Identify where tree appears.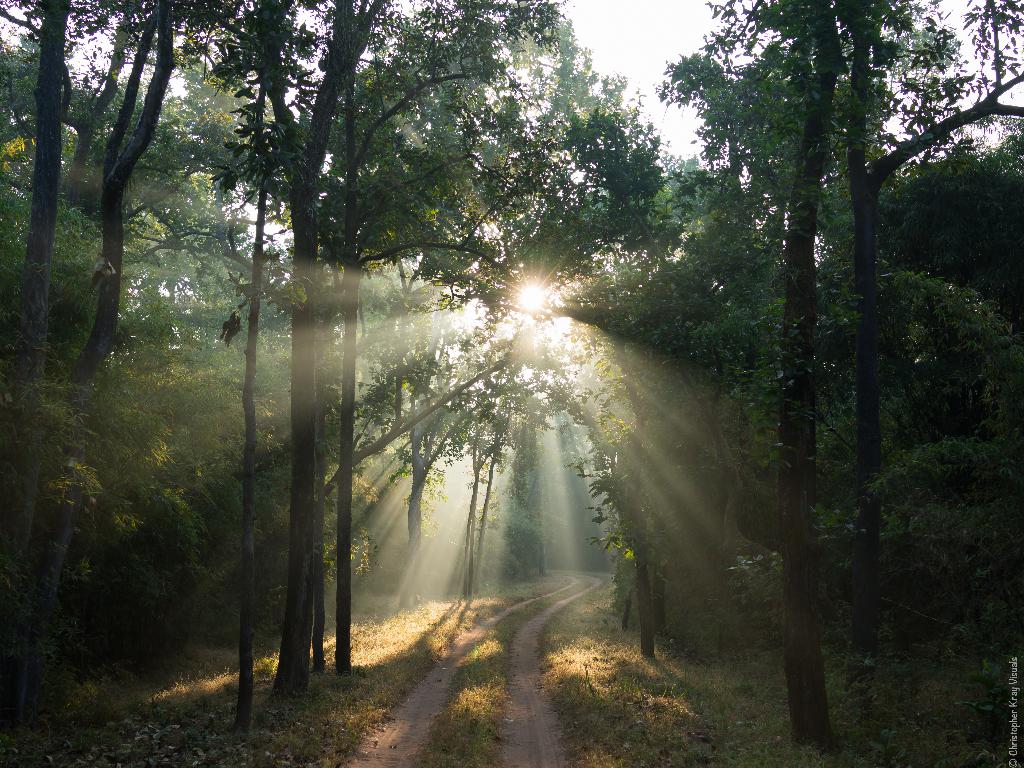
Appears at region(271, 1, 669, 601).
